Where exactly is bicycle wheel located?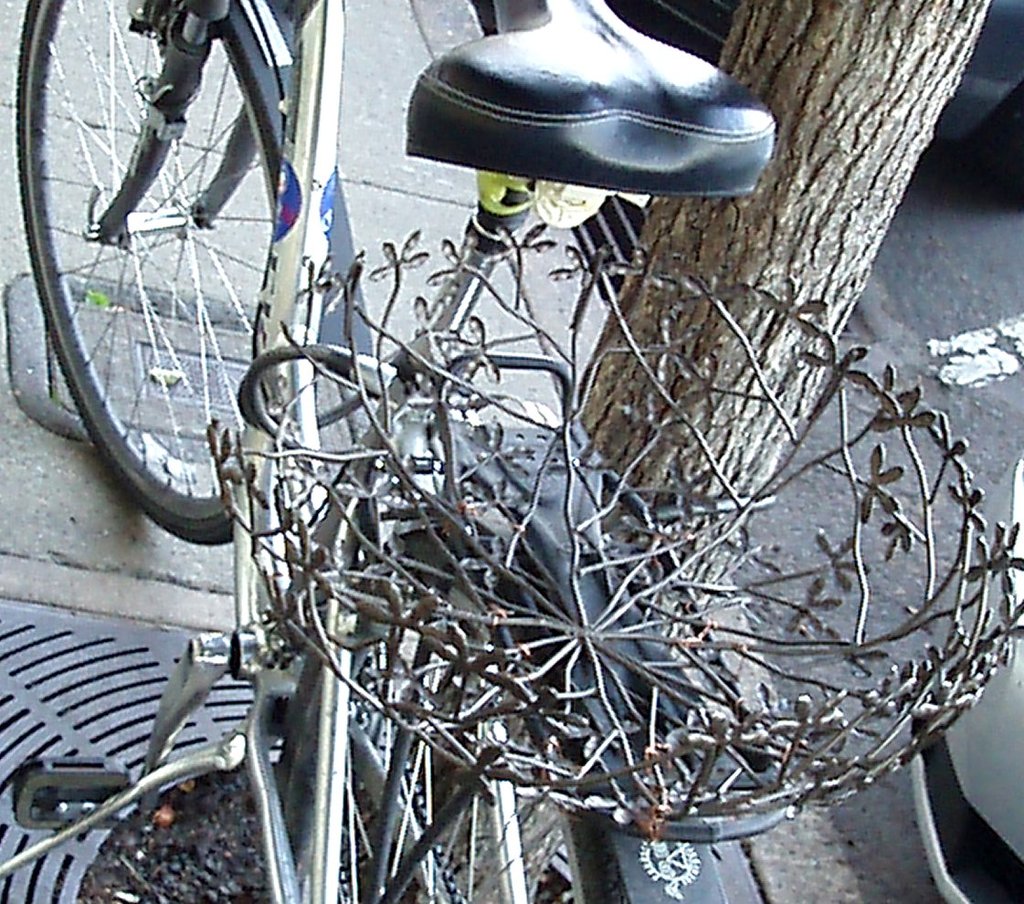
Its bounding box is crop(16, 21, 353, 535).
